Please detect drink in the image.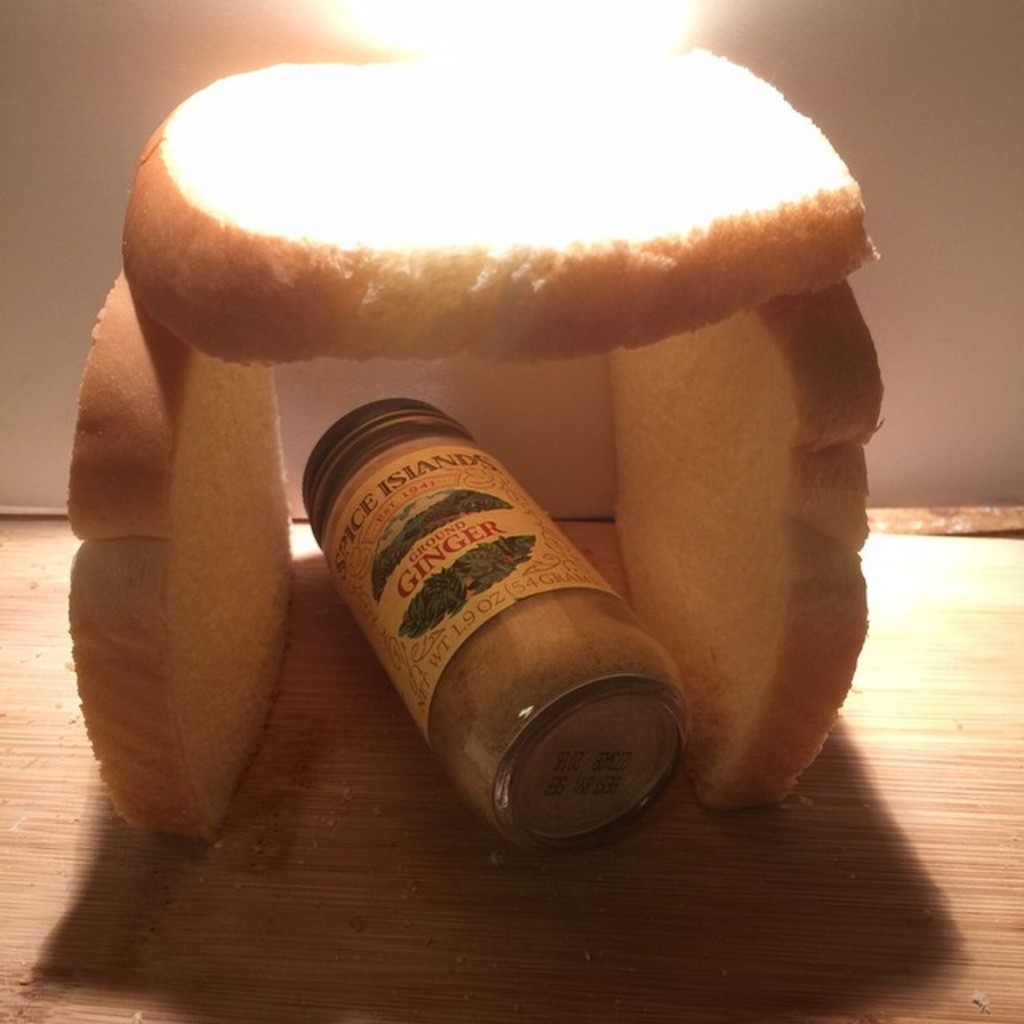
l=291, t=394, r=698, b=872.
